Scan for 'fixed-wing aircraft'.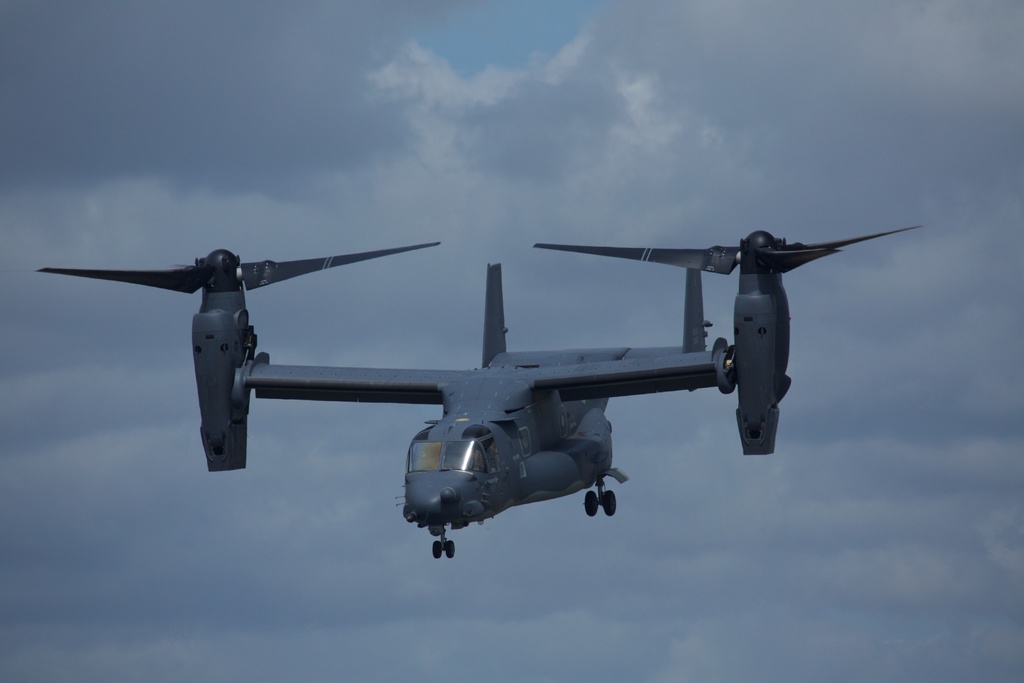
Scan result: rect(37, 226, 924, 562).
